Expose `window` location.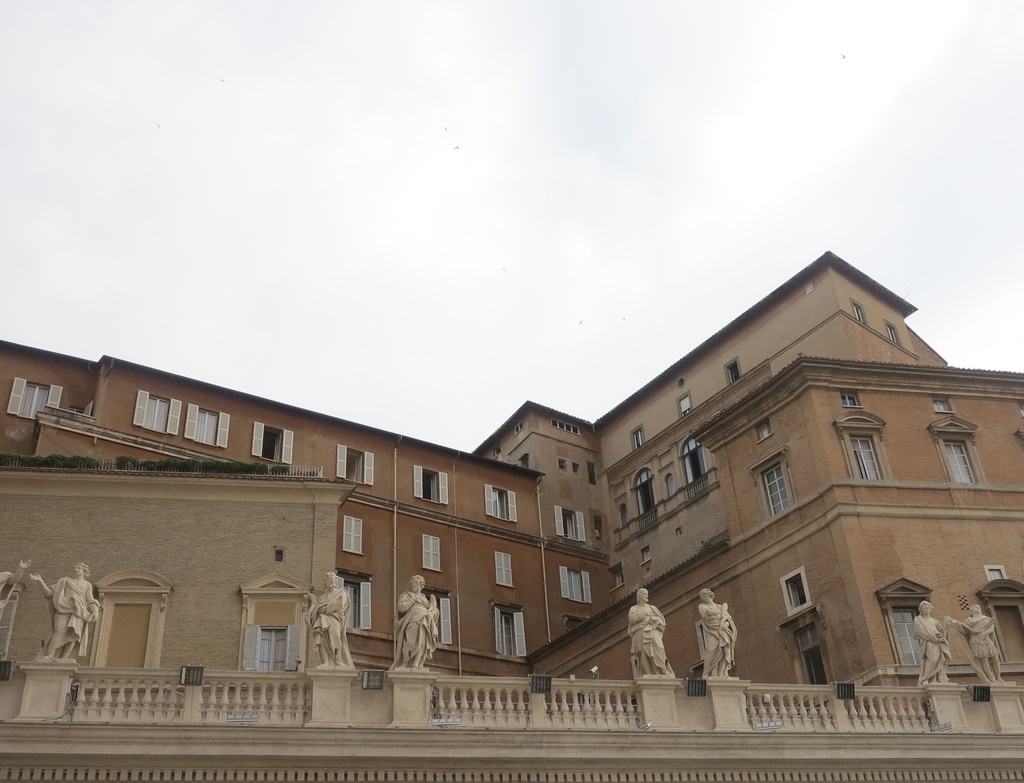
Exposed at (x1=552, y1=418, x2=582, y2=437).
